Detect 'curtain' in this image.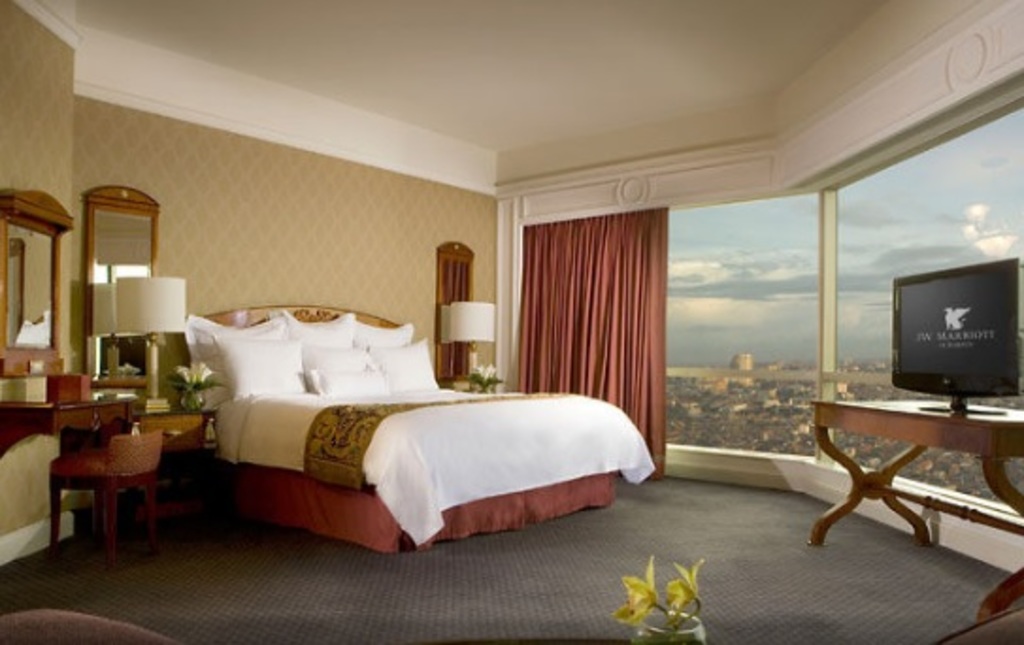
Detection: pyautogui.locateOnScreen(498, 211, 675, 456).
